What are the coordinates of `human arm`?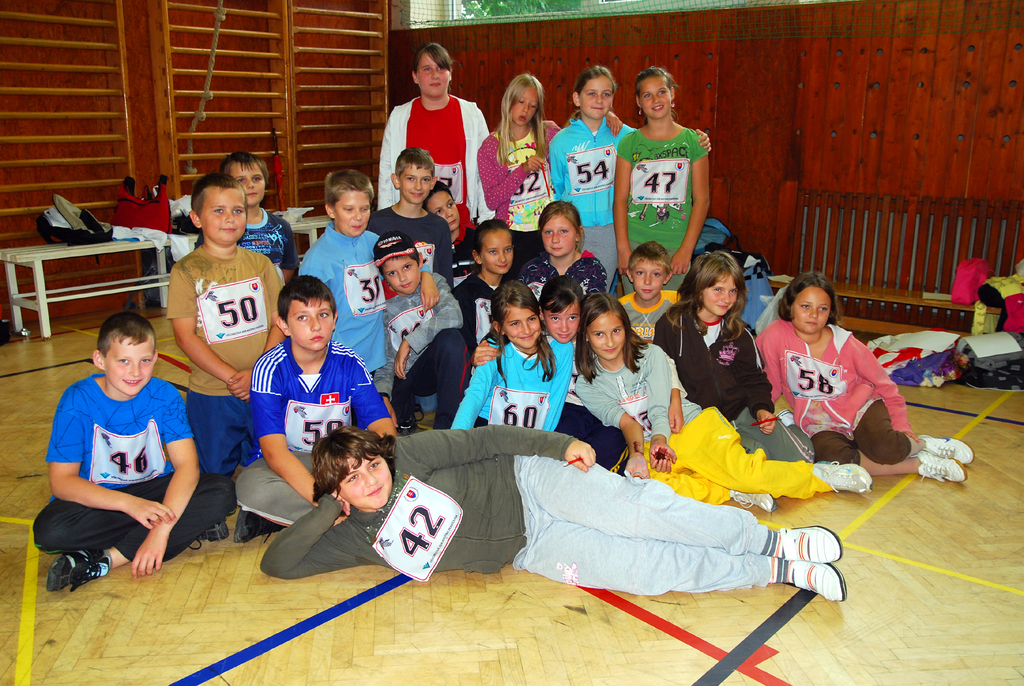
(739, 322, 780, 434).
